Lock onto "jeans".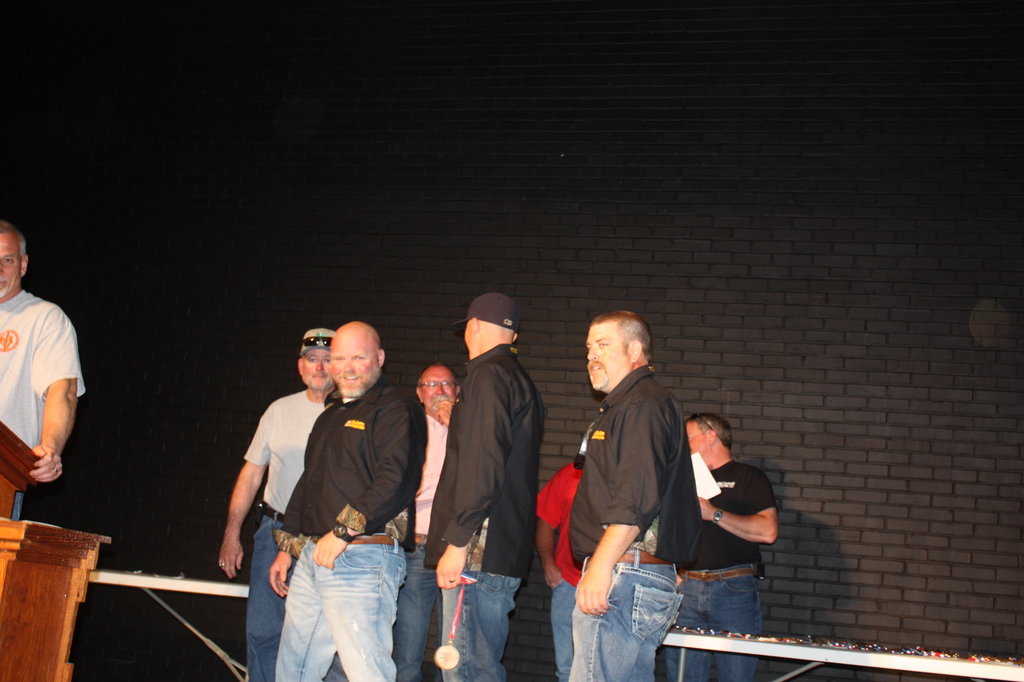
Locked: Rect(551, 573, 577, 681).
